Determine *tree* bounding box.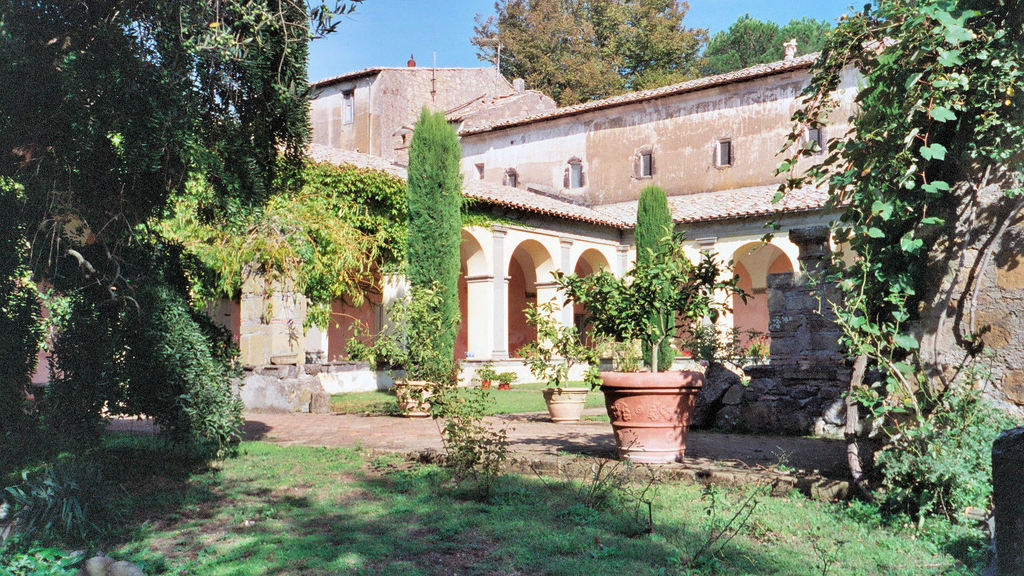
Determined: (x1=467, y1=0, x2=707, y2=105).
